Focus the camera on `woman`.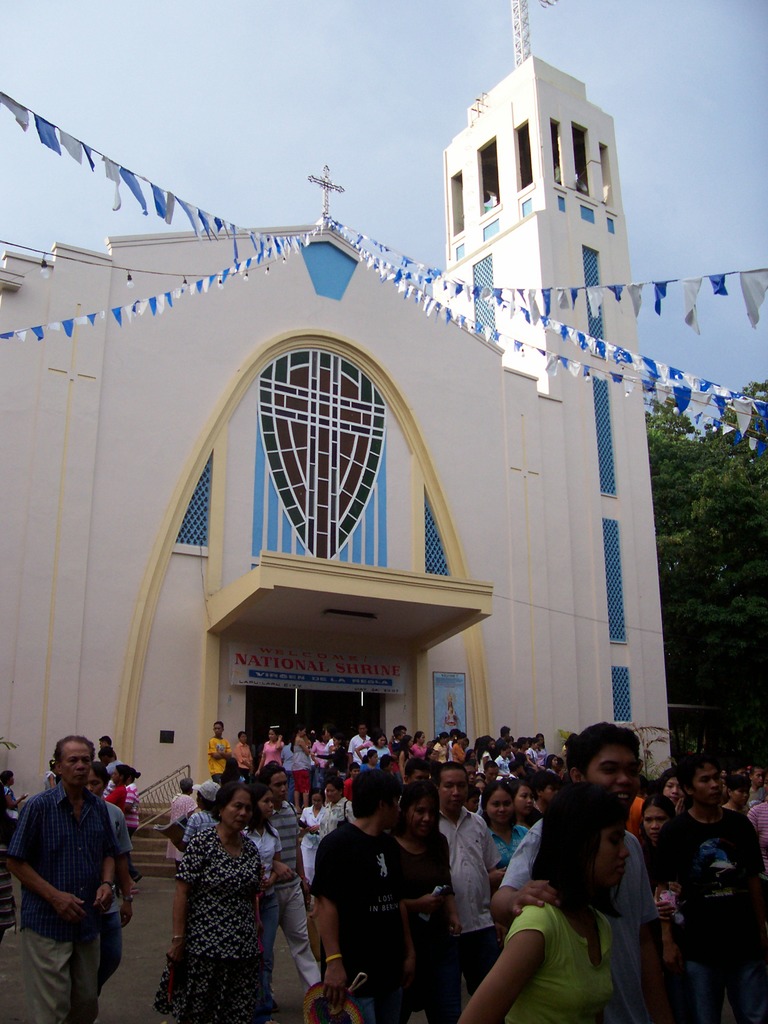
Focus region: <box>408,725,426,764</box>.
